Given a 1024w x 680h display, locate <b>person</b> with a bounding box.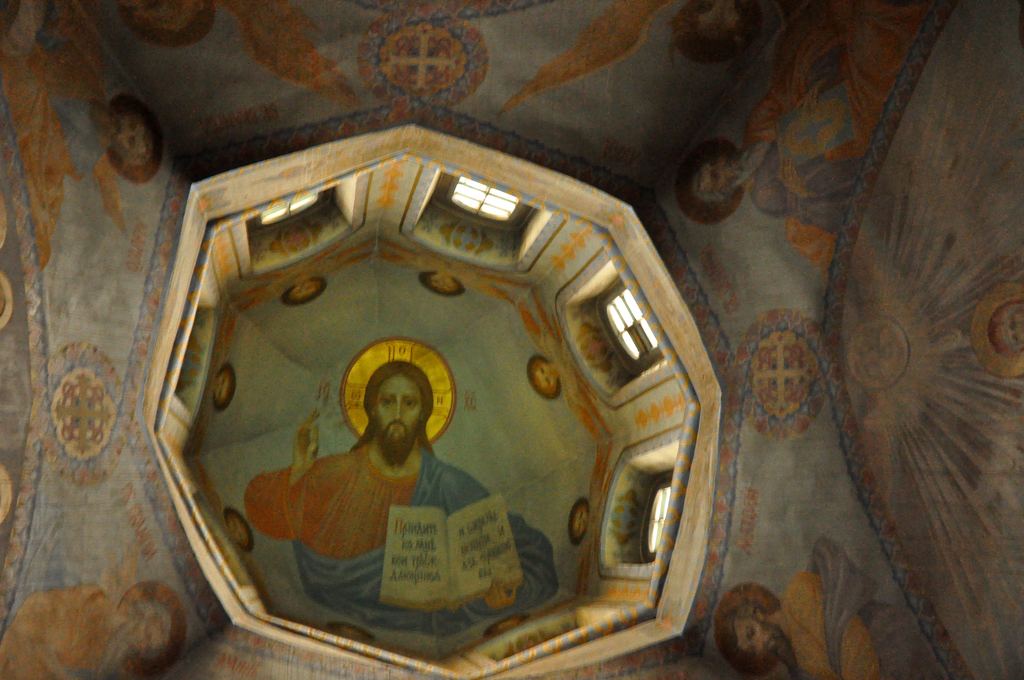
Located: Rect(674, 0, 819, 61).
